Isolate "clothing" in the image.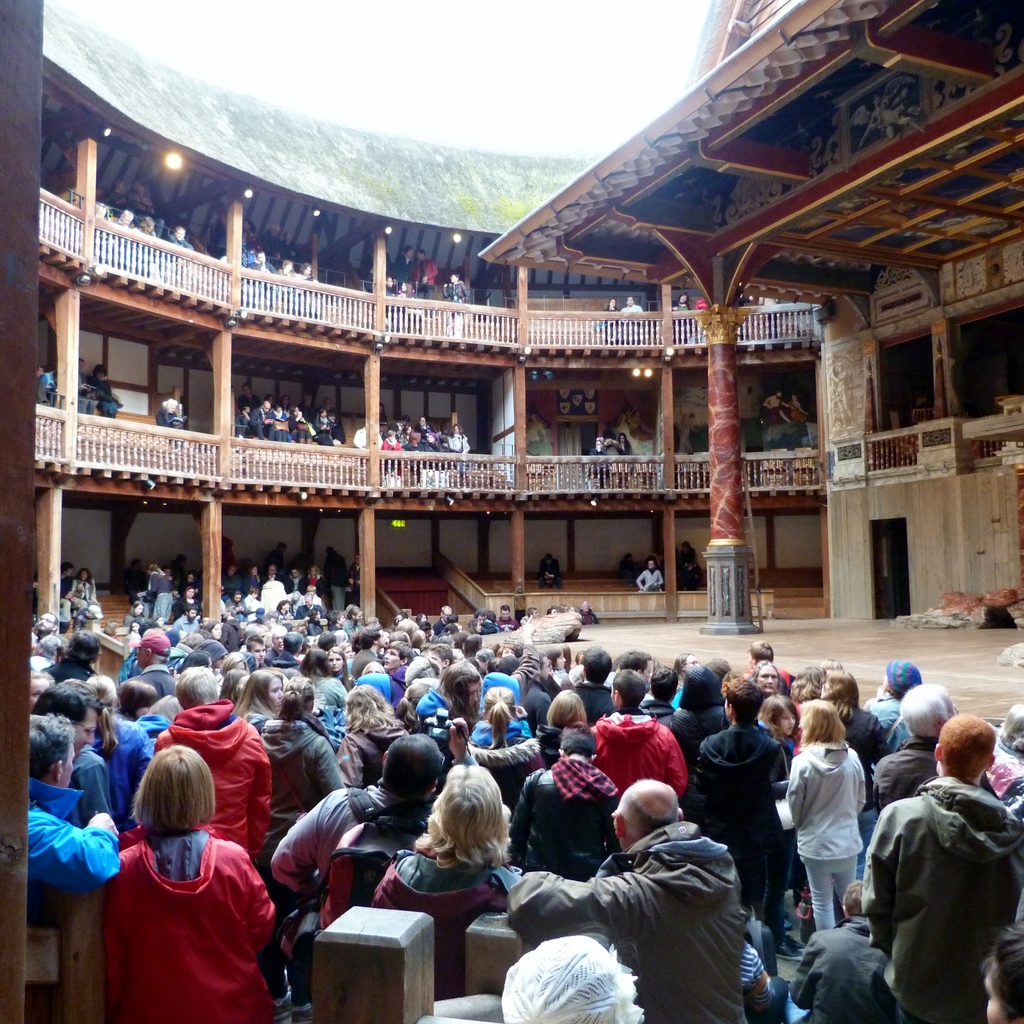
Isolated region: select_region(397, 290, 424, 316).
